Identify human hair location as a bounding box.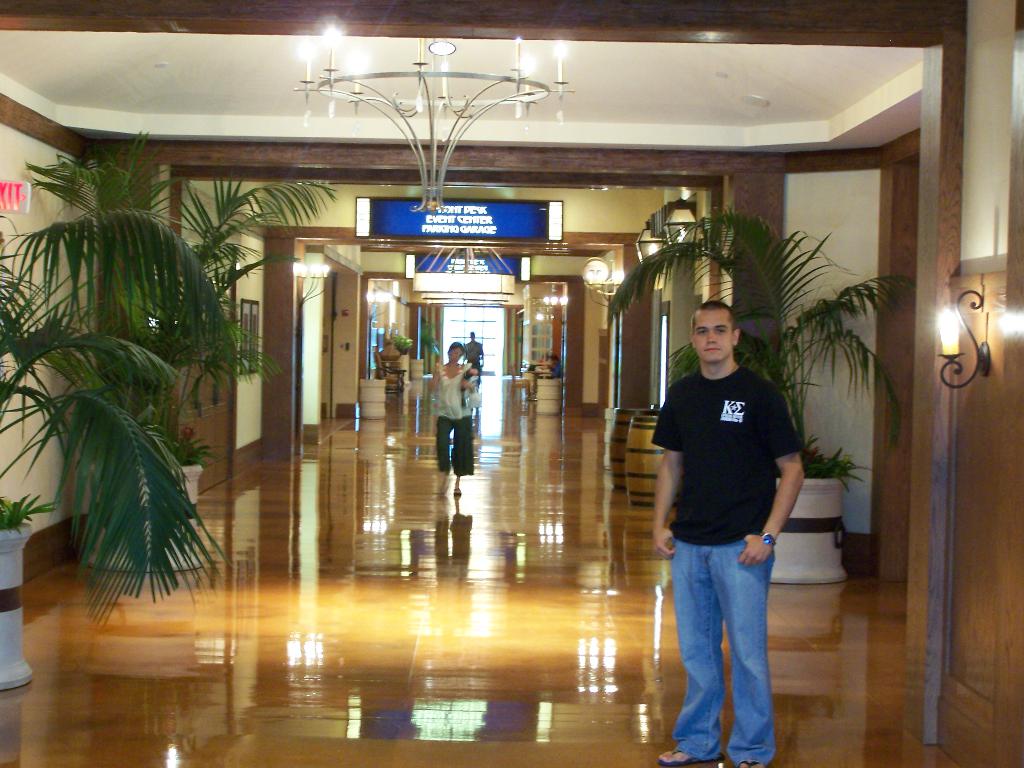
x1=697, y1=297, x2=738, y2=329.
